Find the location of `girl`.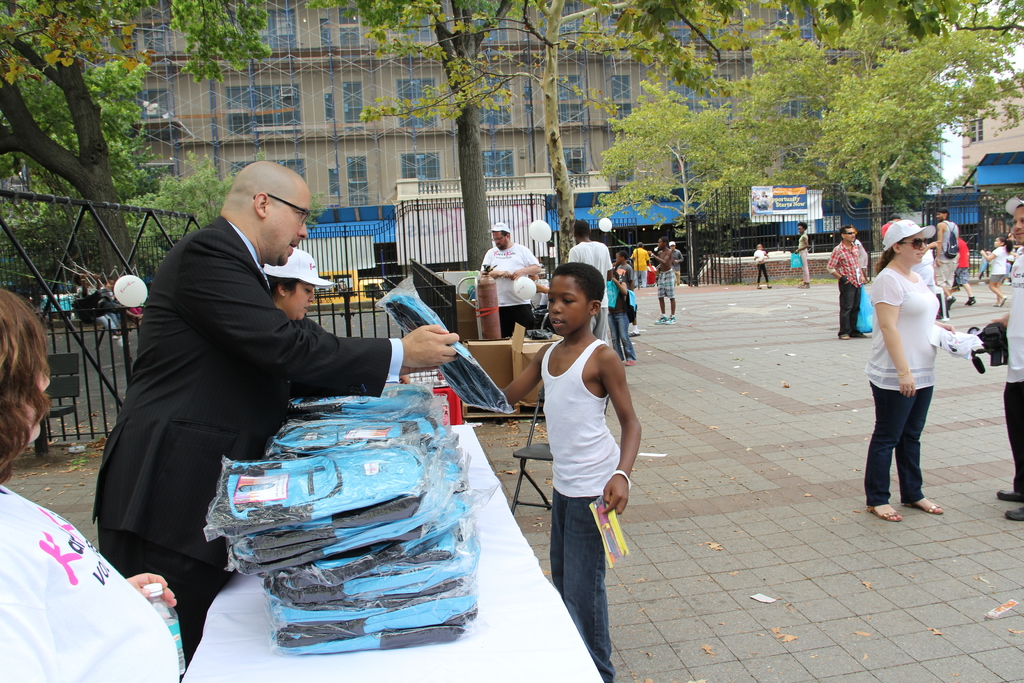
Location: left=979, top=234, right=1012, bottom=309.
